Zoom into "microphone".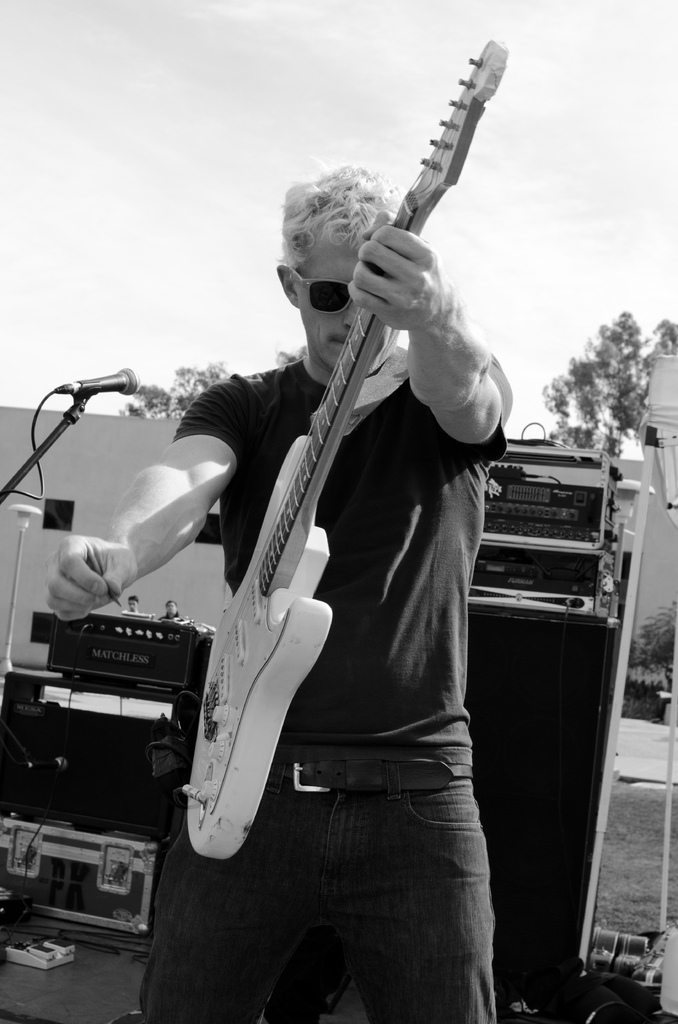
Zoom target: [left=34, top=358, right=145, bottom=425].
